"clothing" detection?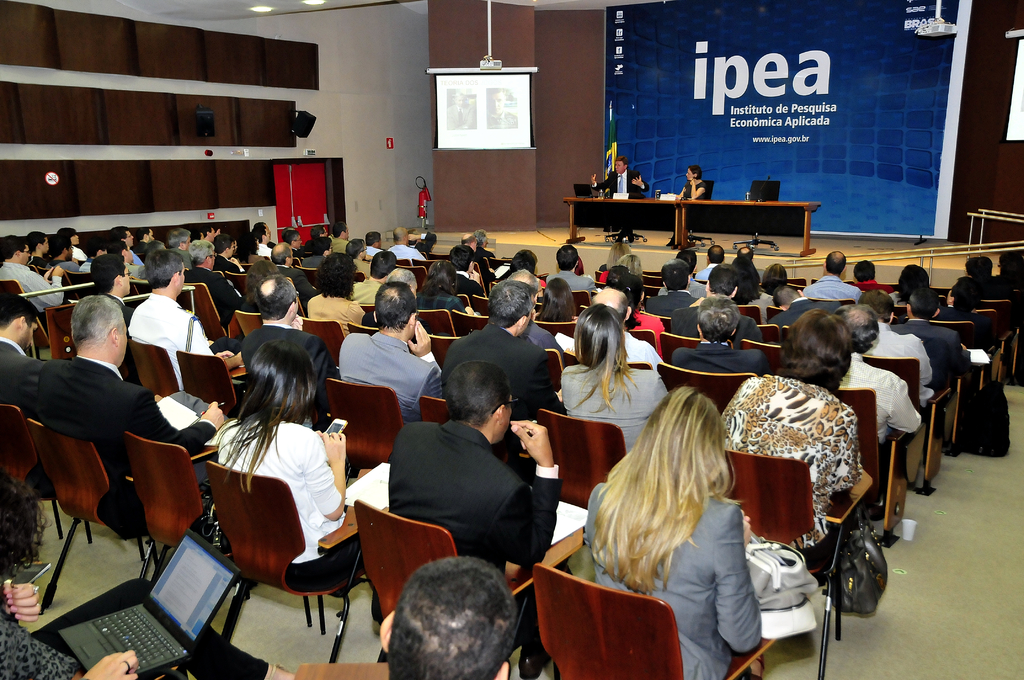
BBox(865, 317, 939, 408)
